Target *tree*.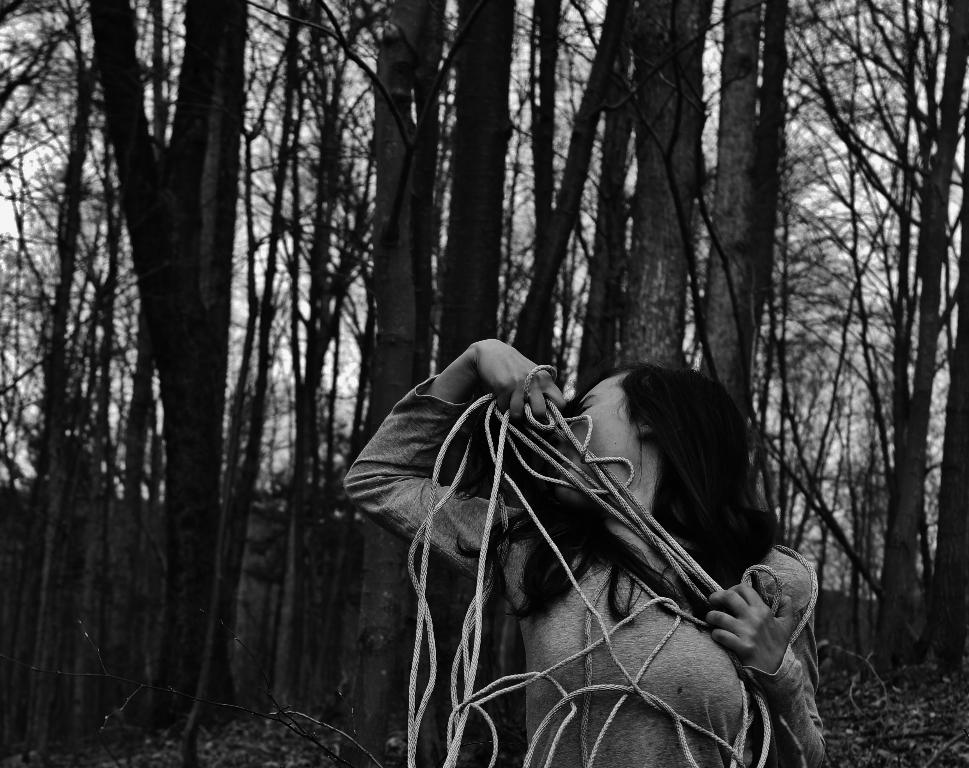
Target region: x1=34 y1=23 x2=314 y2=680.
